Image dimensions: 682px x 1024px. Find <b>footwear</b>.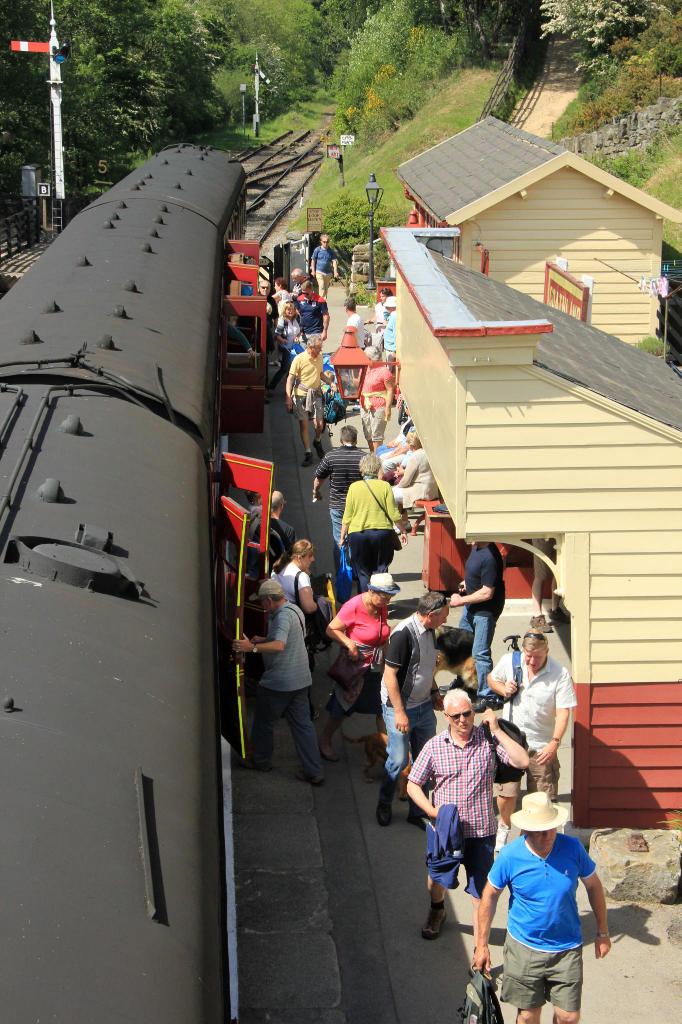
BBox(320, 739, 337, 762).
